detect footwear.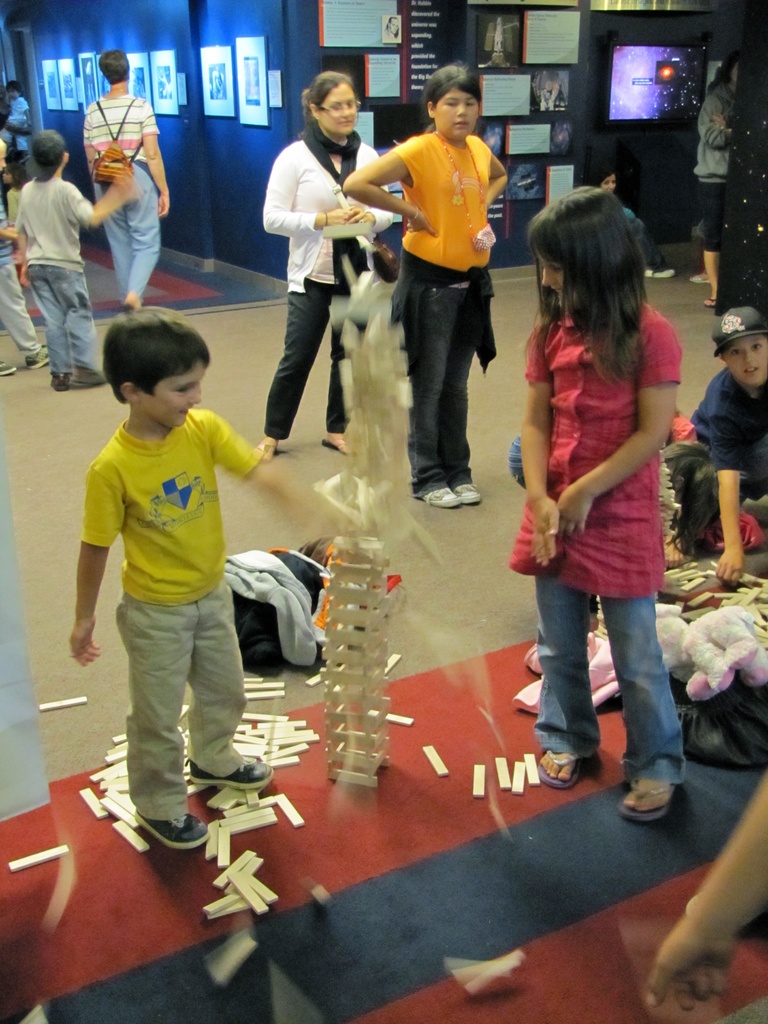
Detected at box=[256, 440, 271, 460].
